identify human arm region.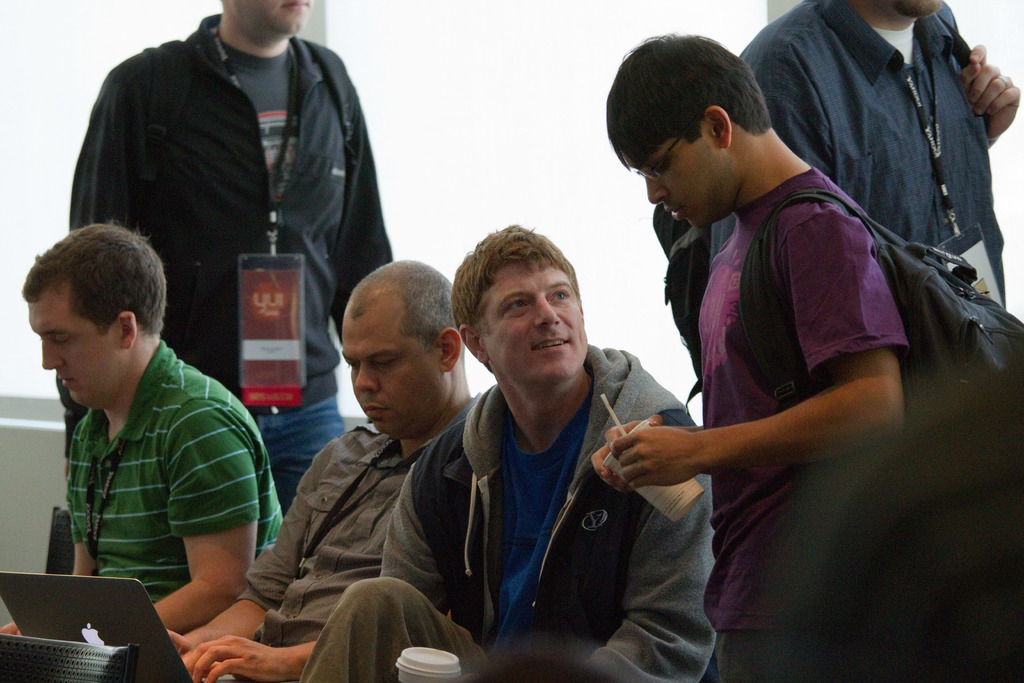
Region: bbox=(56, 55, 146, 250).
